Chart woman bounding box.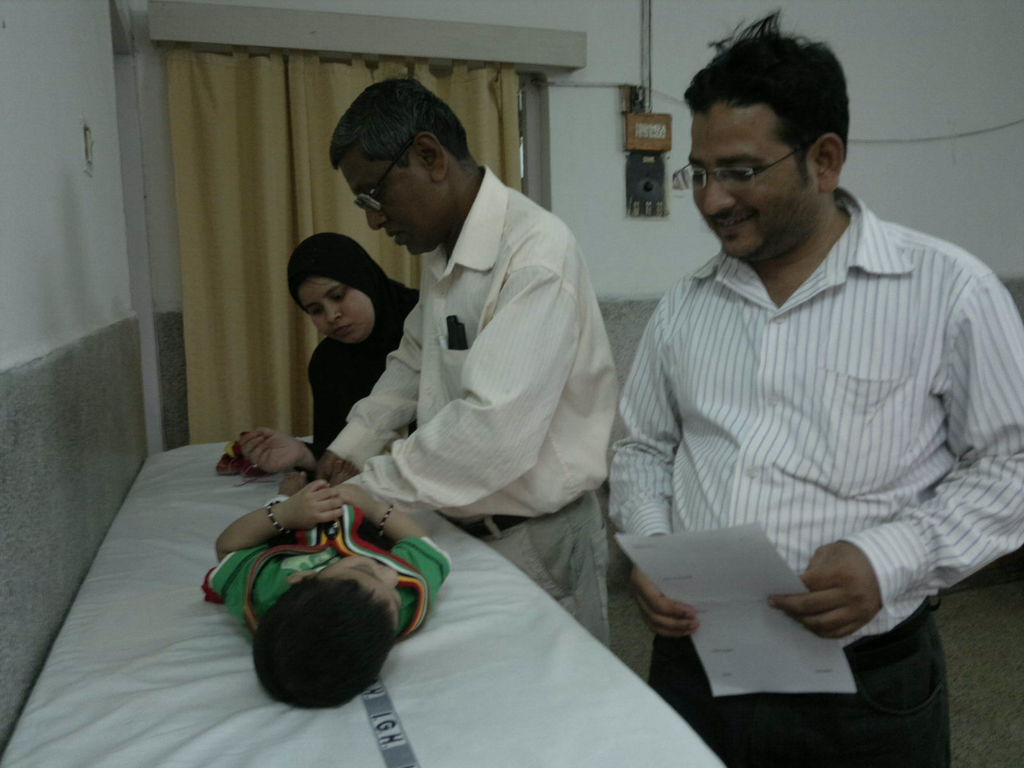
Charted: pyautogui.locateOnScreen(228, 227, 414, 489).
